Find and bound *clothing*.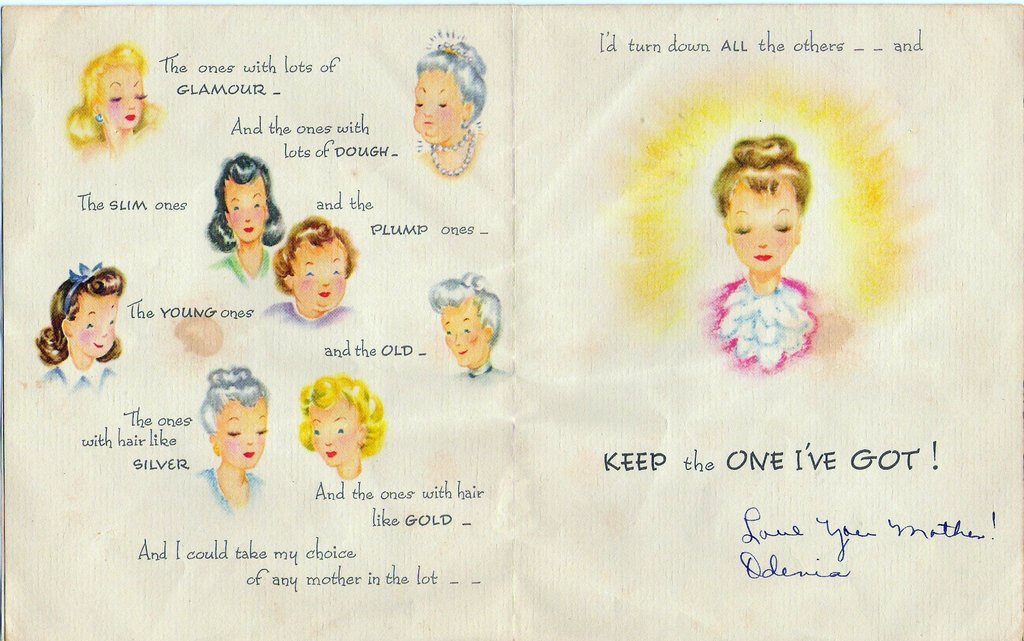
Bound: (195,470,271,510).
